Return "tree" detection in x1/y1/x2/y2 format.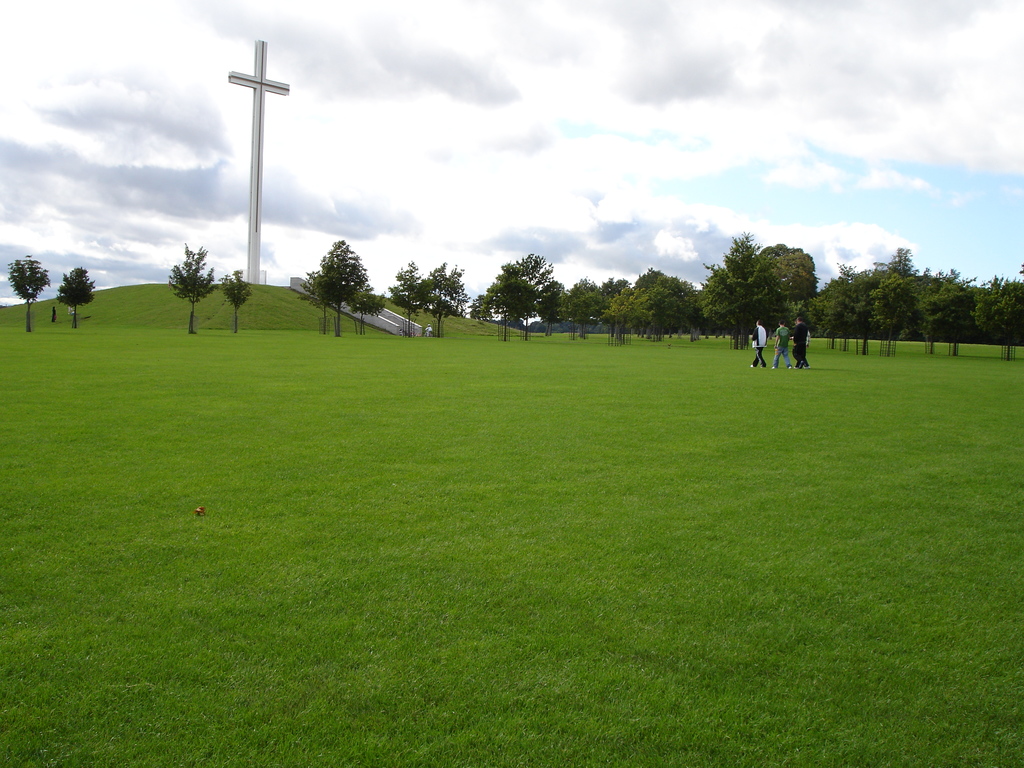
468/250/553/340.
